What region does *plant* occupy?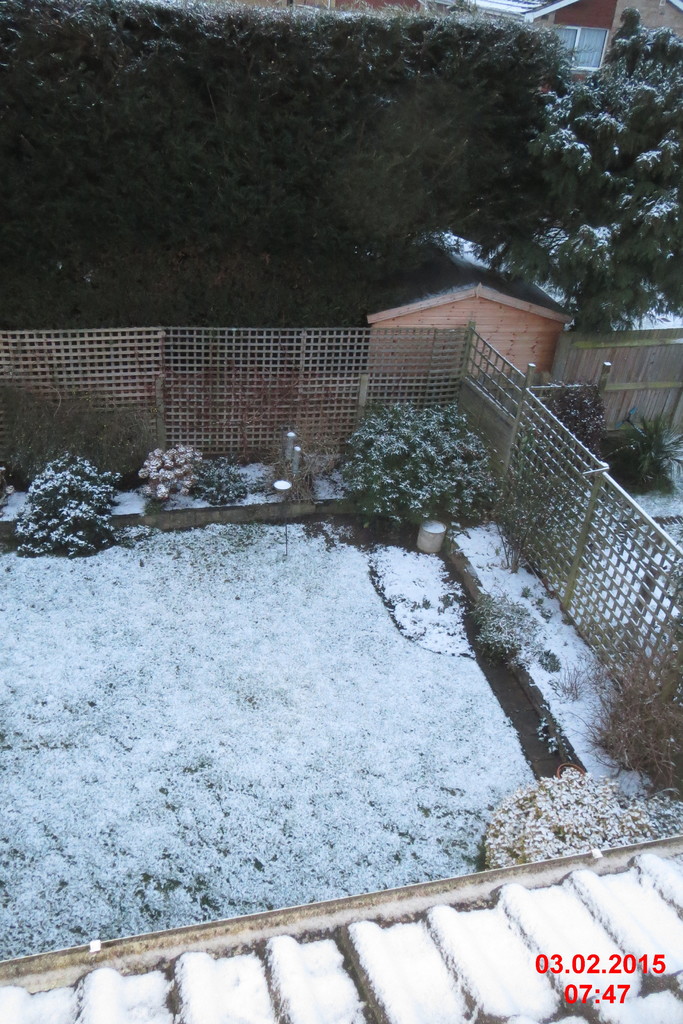
l=461, t=589, r=550, b=657.
